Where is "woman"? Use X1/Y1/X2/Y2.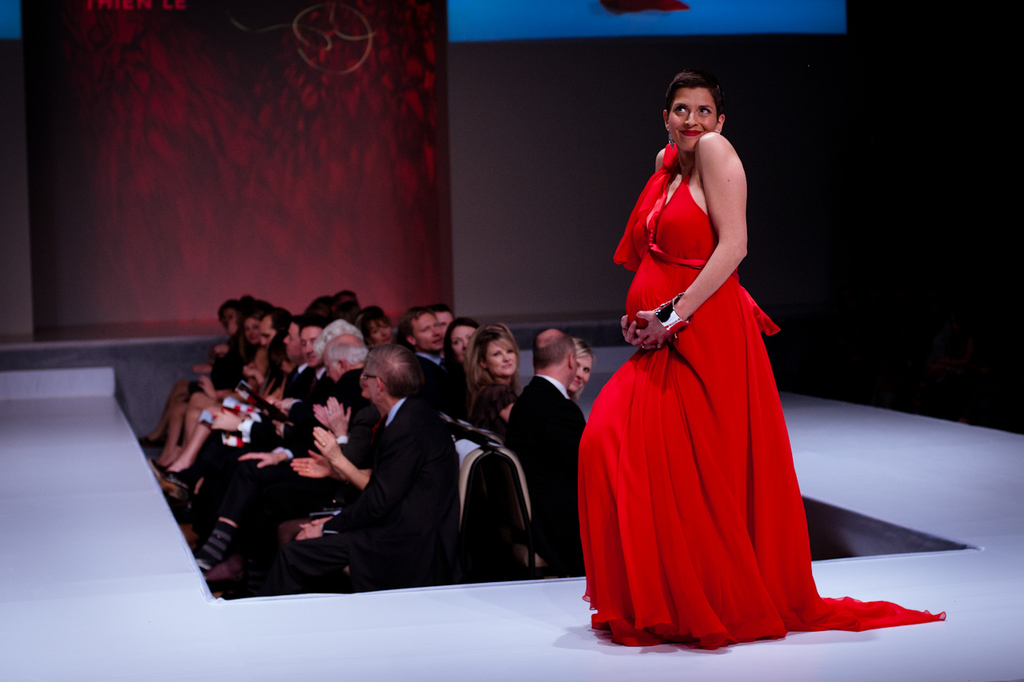
362/307/396/346.
